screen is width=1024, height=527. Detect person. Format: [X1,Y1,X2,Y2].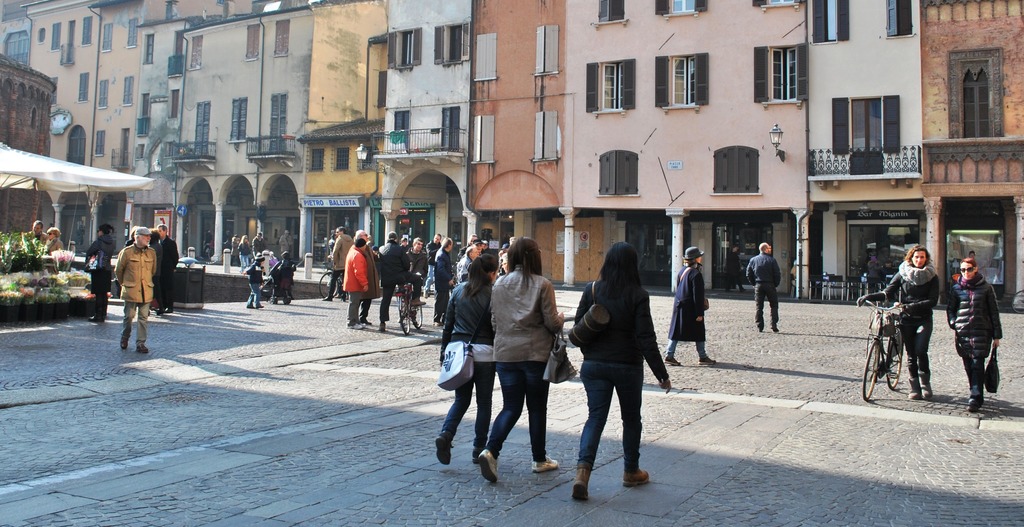
[22,216,43,245].
